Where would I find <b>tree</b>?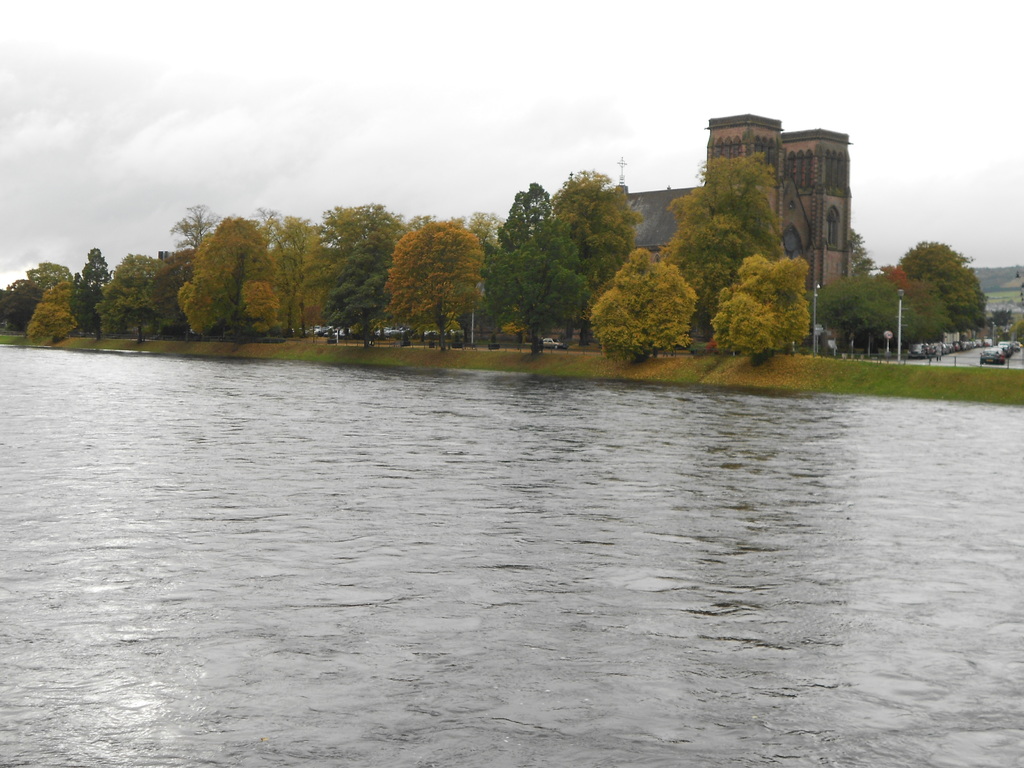
At <bbox>588, 248, 698, 360</bbox>.
